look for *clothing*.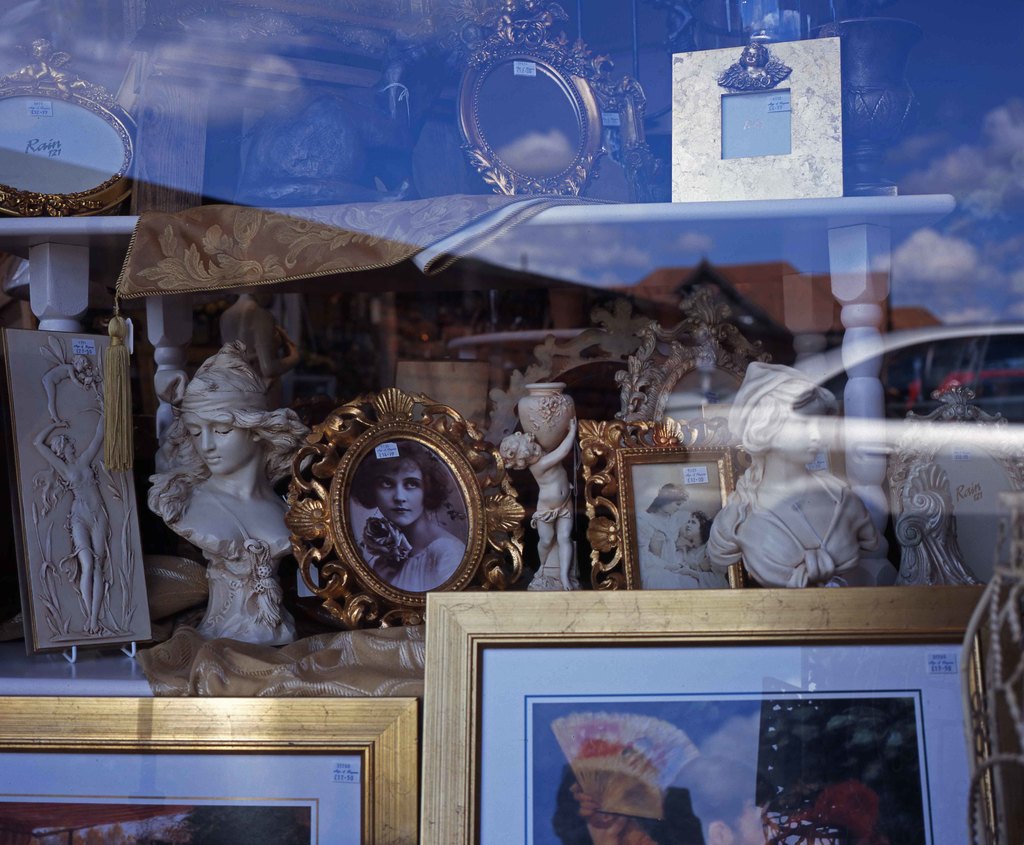
Found: {"x1": 372, "y1": 540, "x2": 469, "y2": 593}.
